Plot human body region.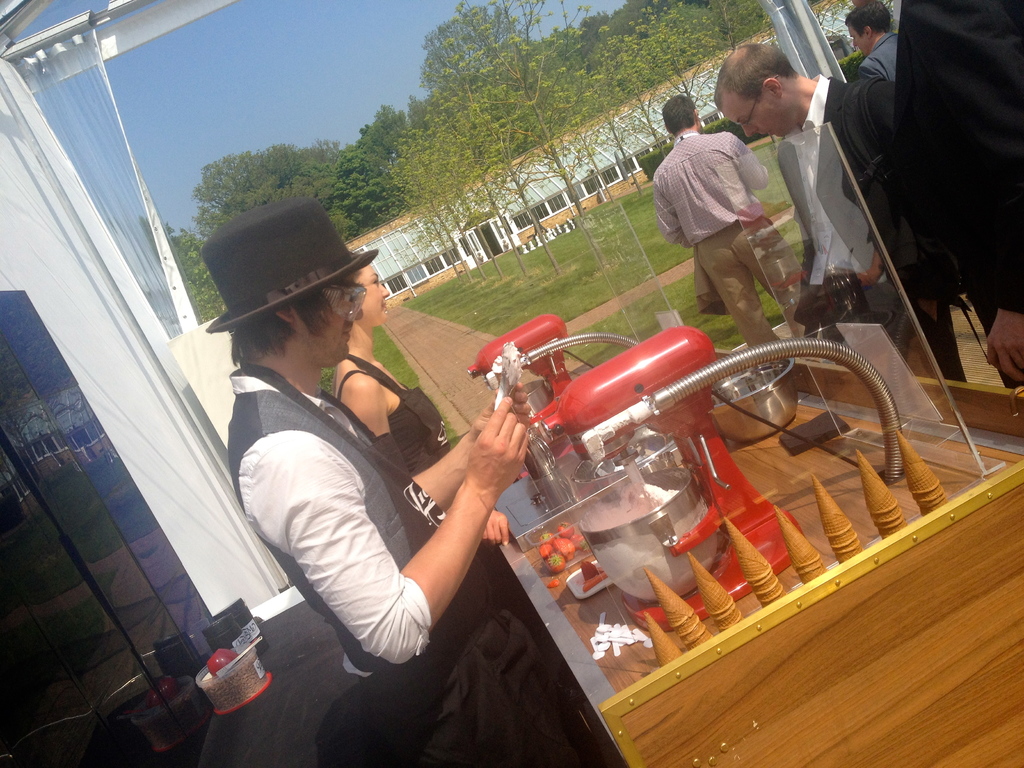
Plotted at box=[782, 74, 954, 381].
